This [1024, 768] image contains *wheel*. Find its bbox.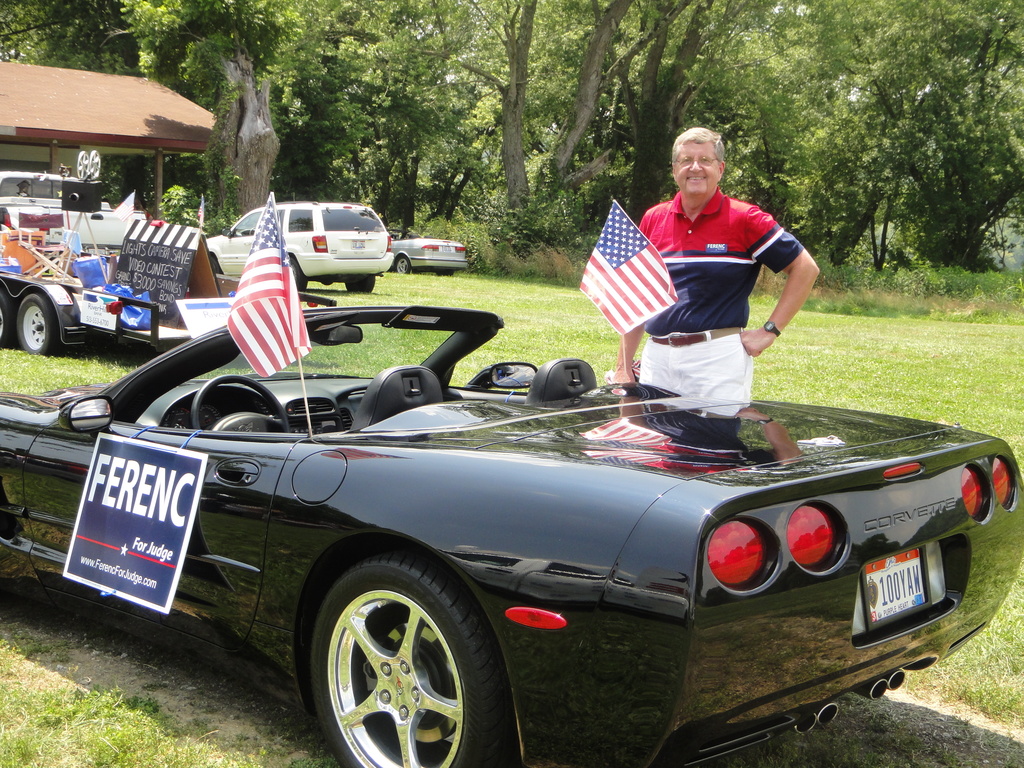
bbox(0, 289, 20, 352).
